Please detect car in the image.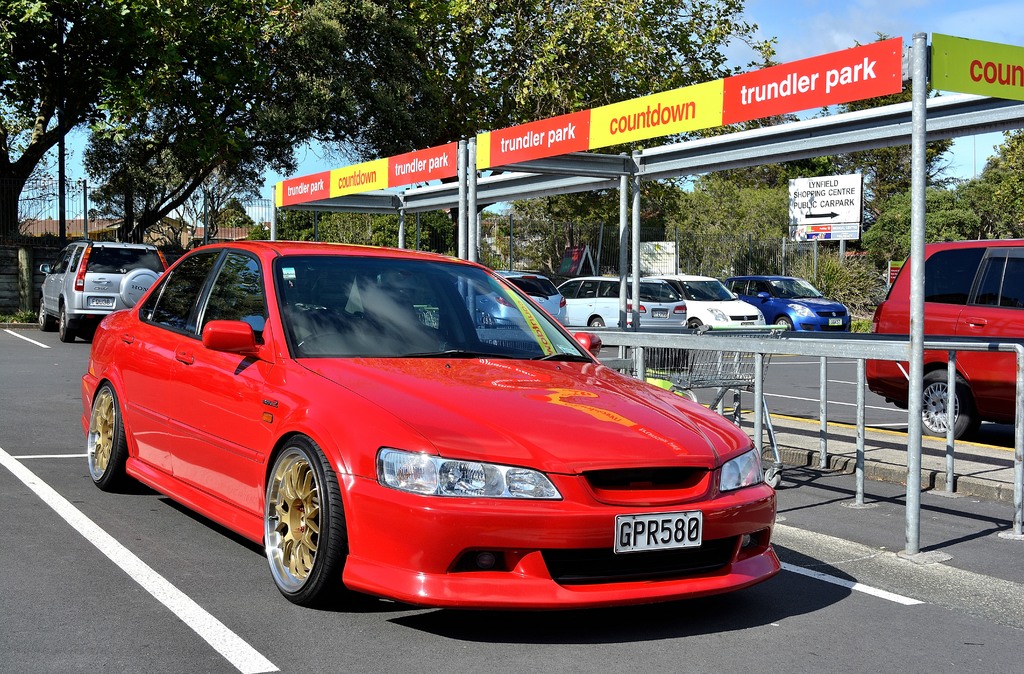
l=554, t=274, r=687, b=336.
